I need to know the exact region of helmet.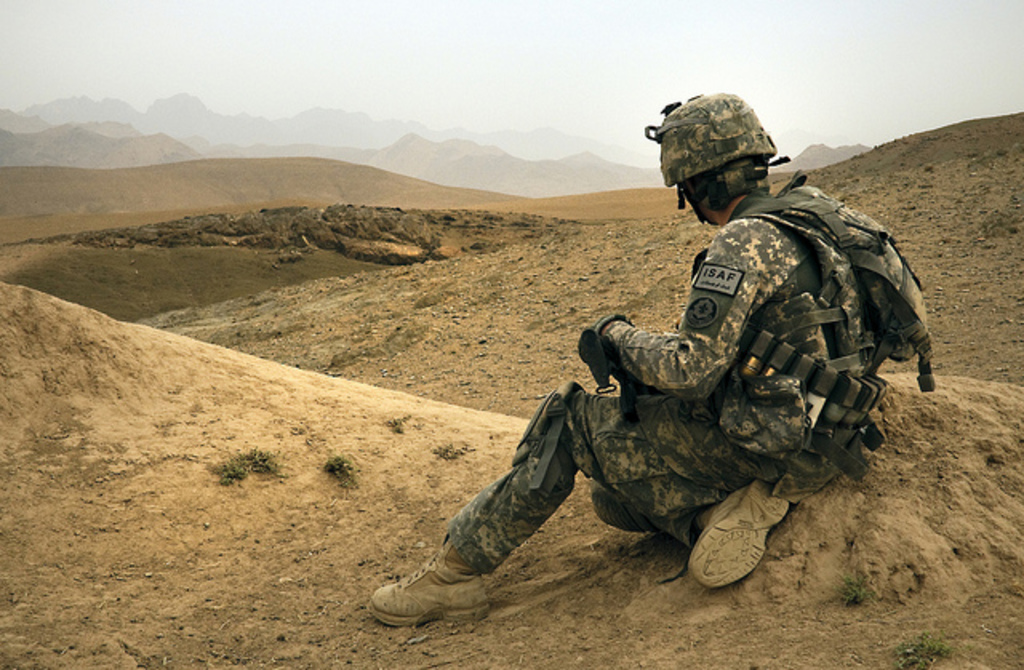
Region: bbox(658, 99, 794, 219).
